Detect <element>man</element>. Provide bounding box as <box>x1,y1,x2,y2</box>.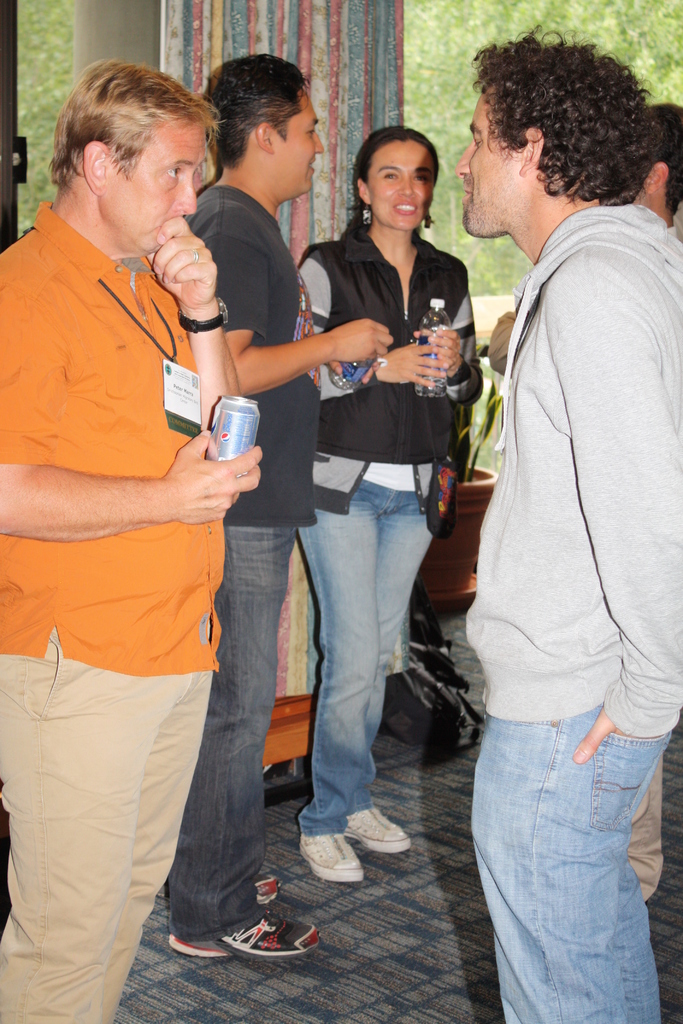
<box>436,38,677,996</box>.
